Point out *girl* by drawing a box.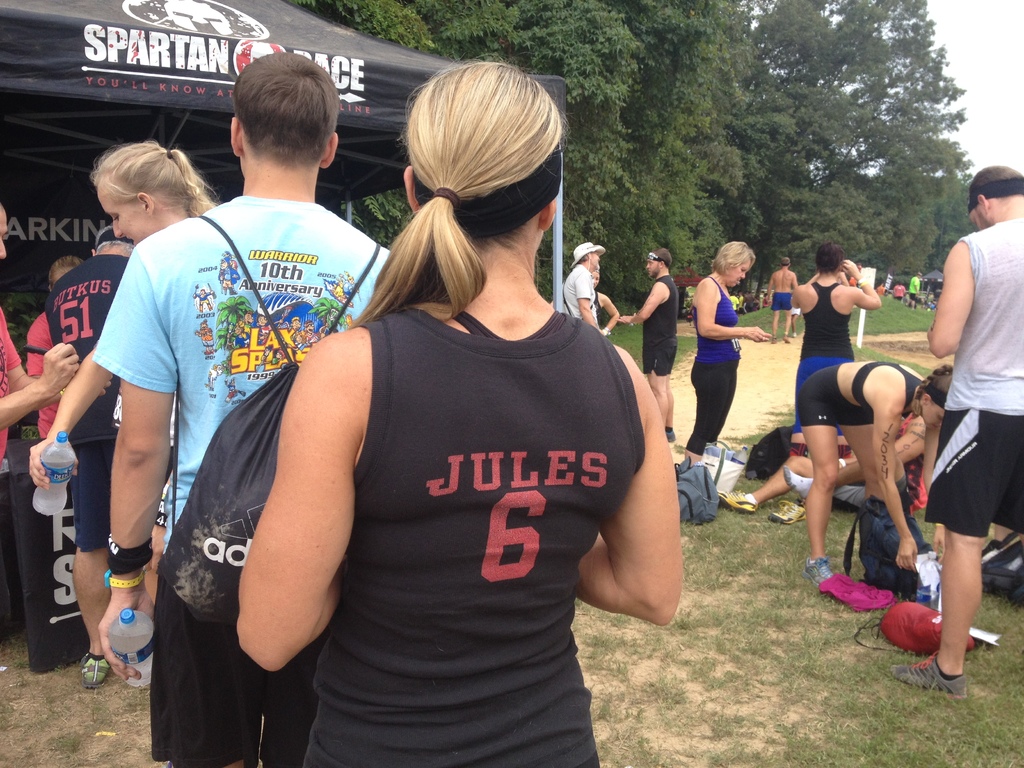
BBox(237, 60, 686, 766).
